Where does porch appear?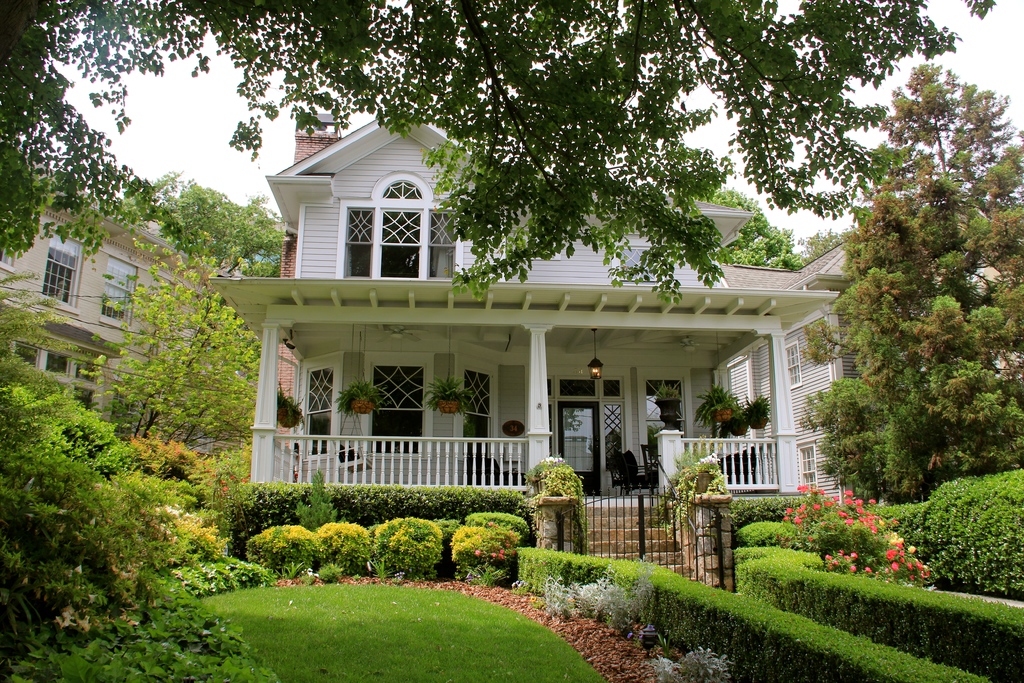
Appears at detection(653, 421, 794, 497).
